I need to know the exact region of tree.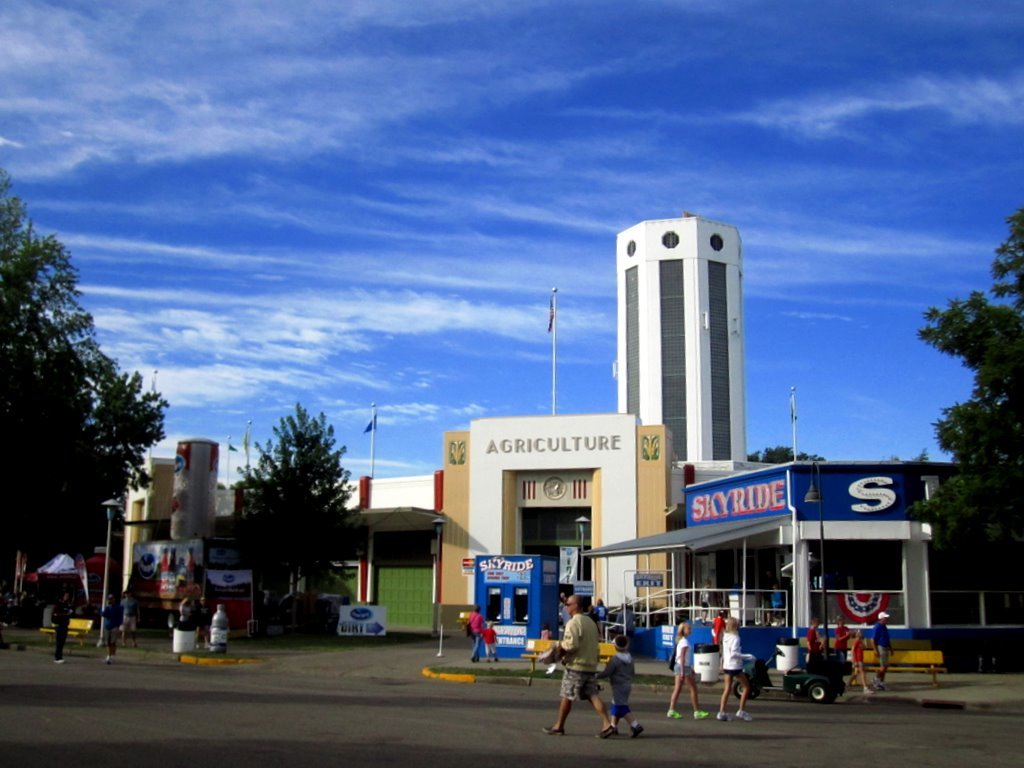
Region: box=[227, 400, 356, 632].
